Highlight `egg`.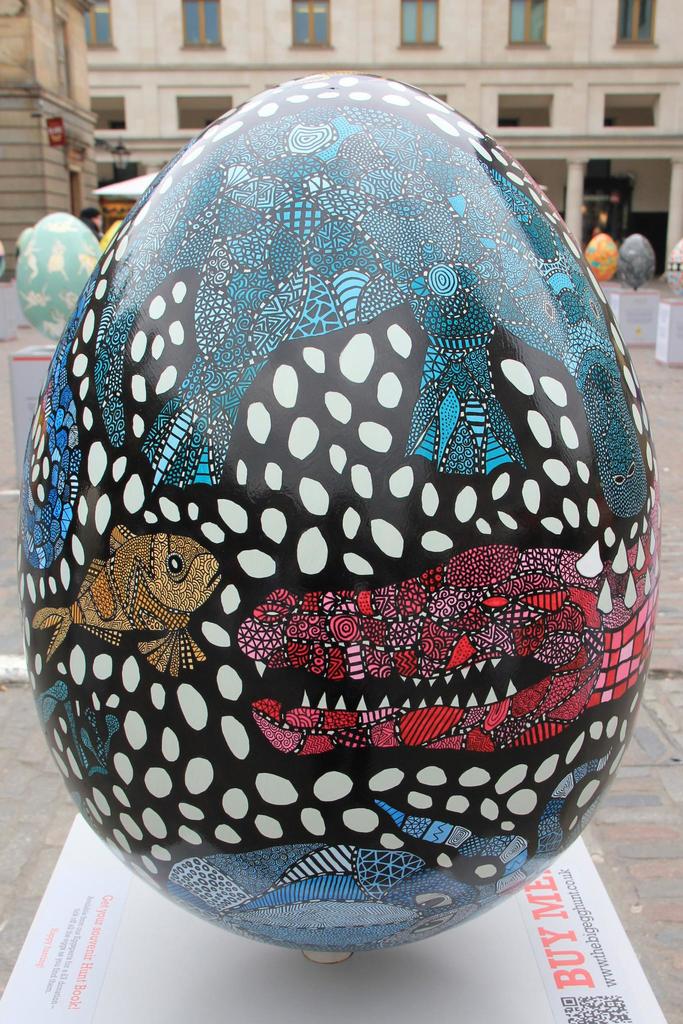
Highlighted region: locate(661, 239, 682, 301).
